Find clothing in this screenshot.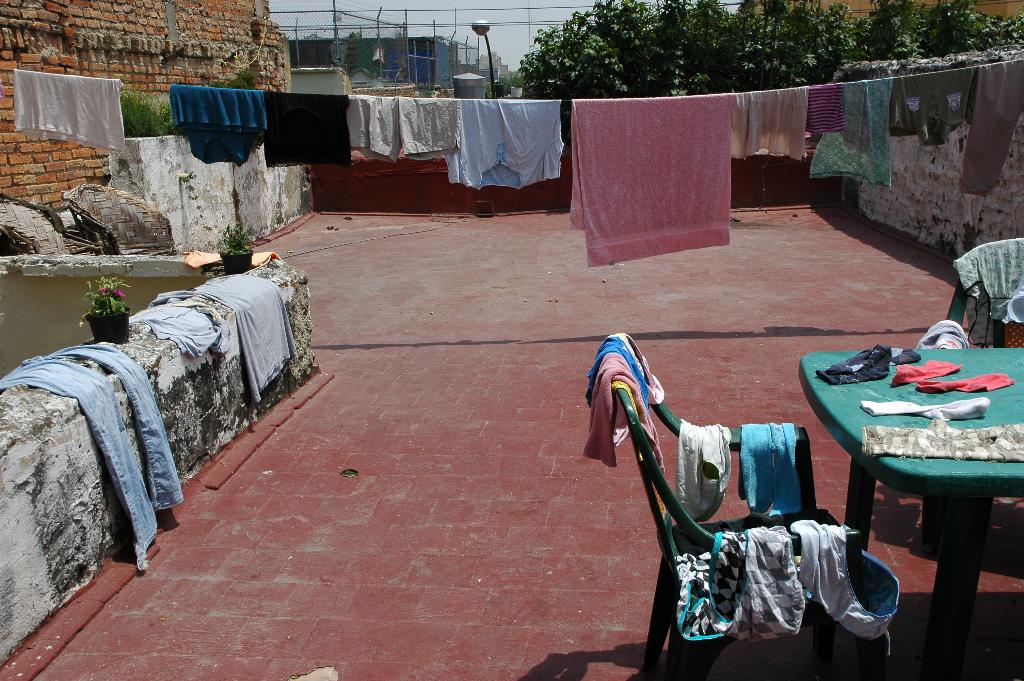
The bounding box for clothing is pyautogui.locateOnScreen(263, 92, 351, 166).
